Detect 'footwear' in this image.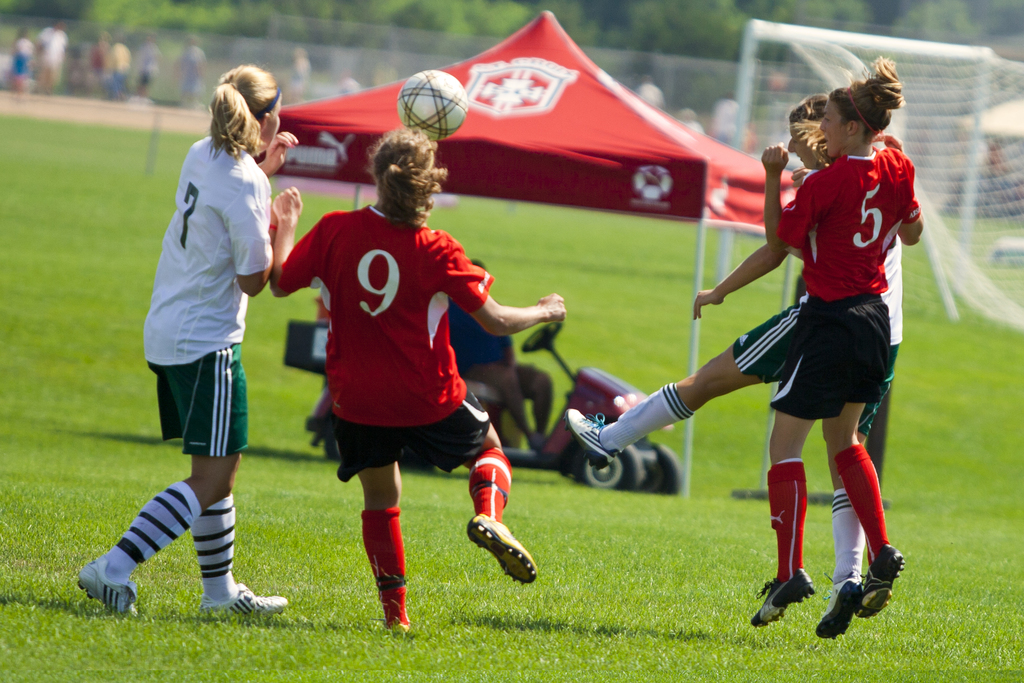
Detection: crop(76, 558, 137, 620).
